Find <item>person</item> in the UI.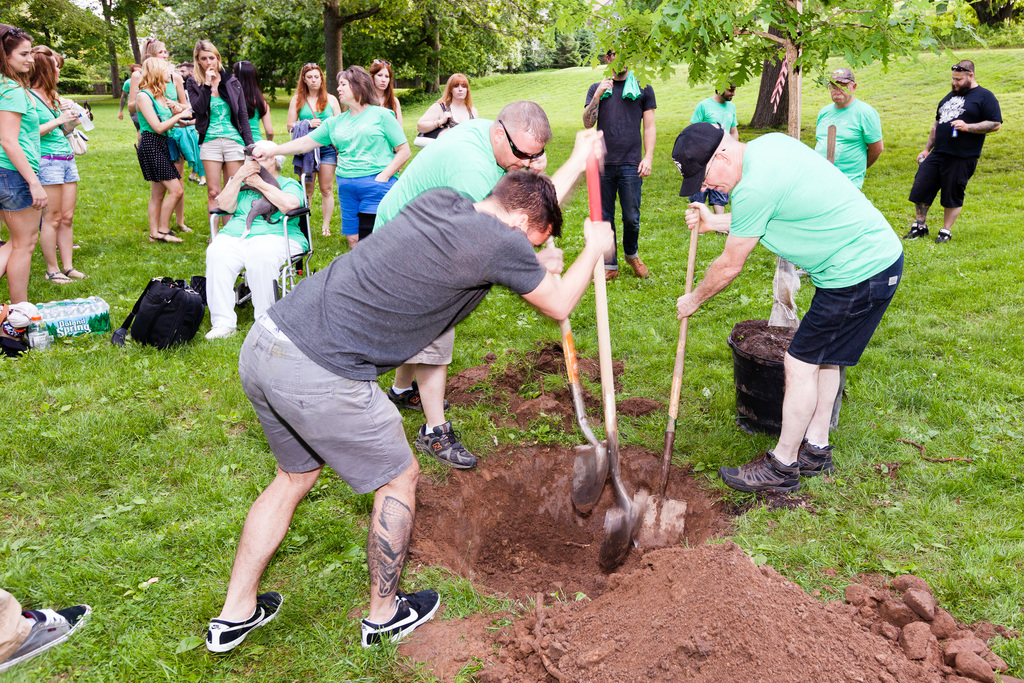
UI element at BBox(42, 45, 67, 70).
